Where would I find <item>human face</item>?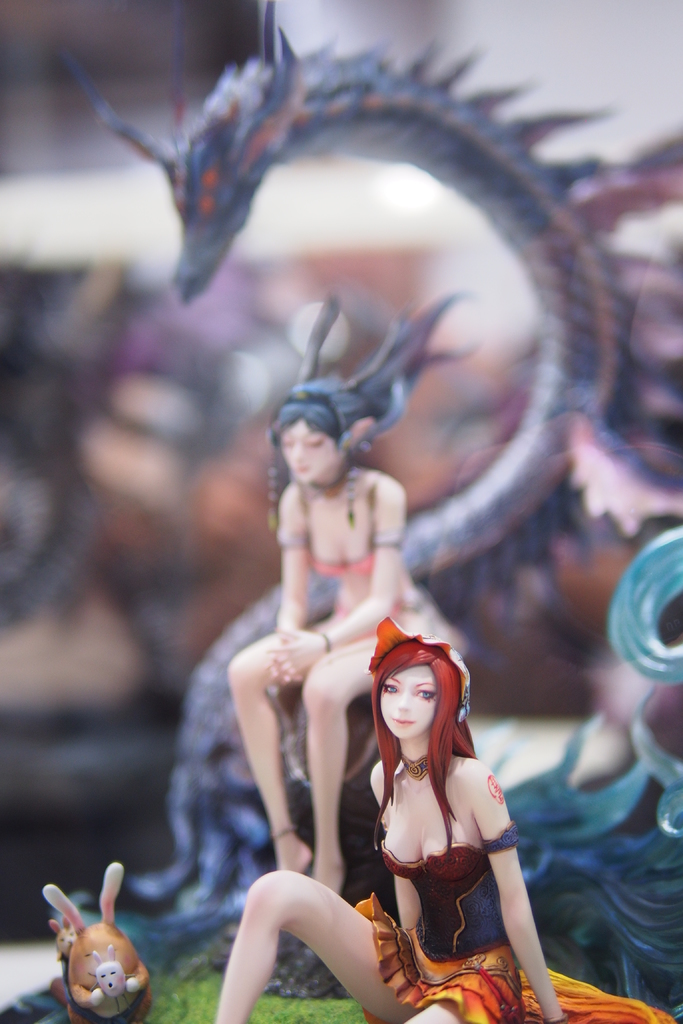
At <region>284, 426, 329, 479</region>.
